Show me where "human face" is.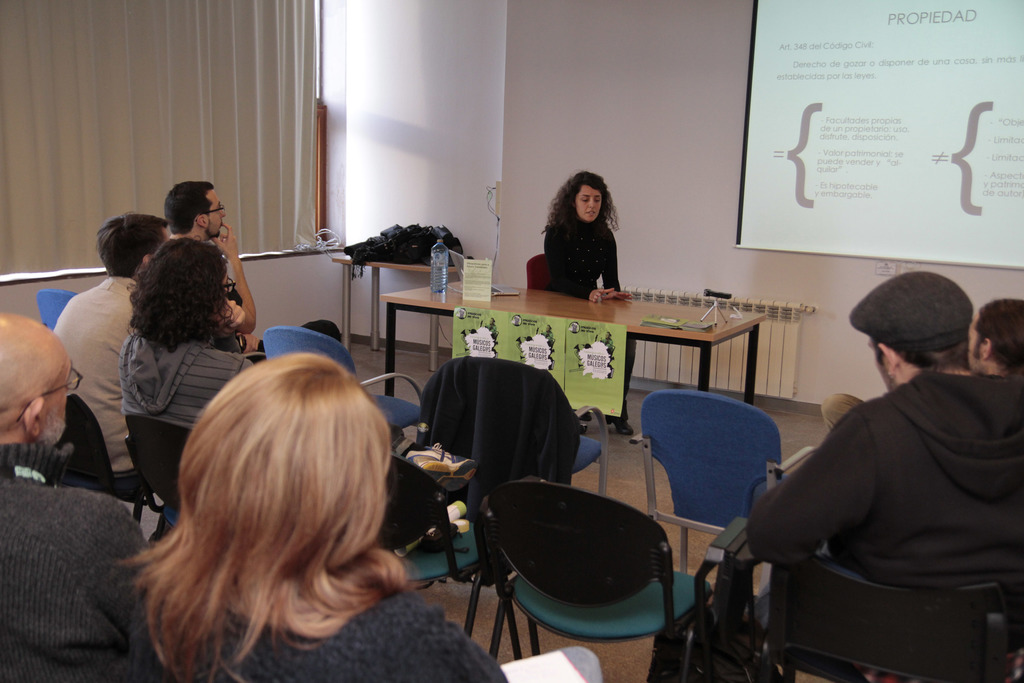
"human face" is at {"x1": 205, "y1": 184, "x2": 228, "y2": 235}.
